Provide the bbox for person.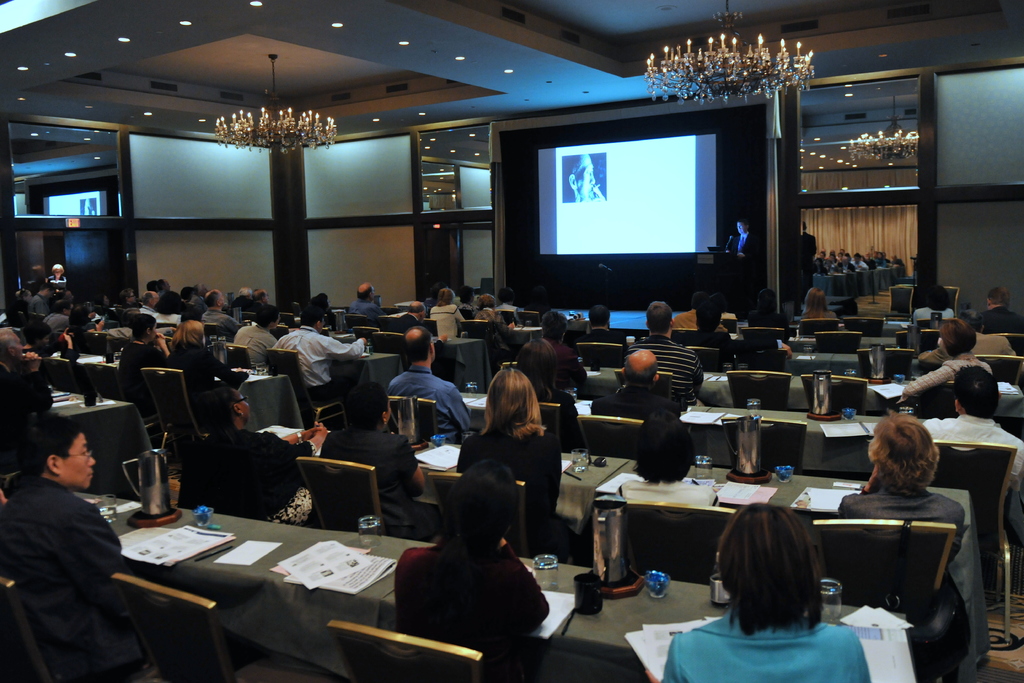
l=272, t=308, r=366, b=402.
